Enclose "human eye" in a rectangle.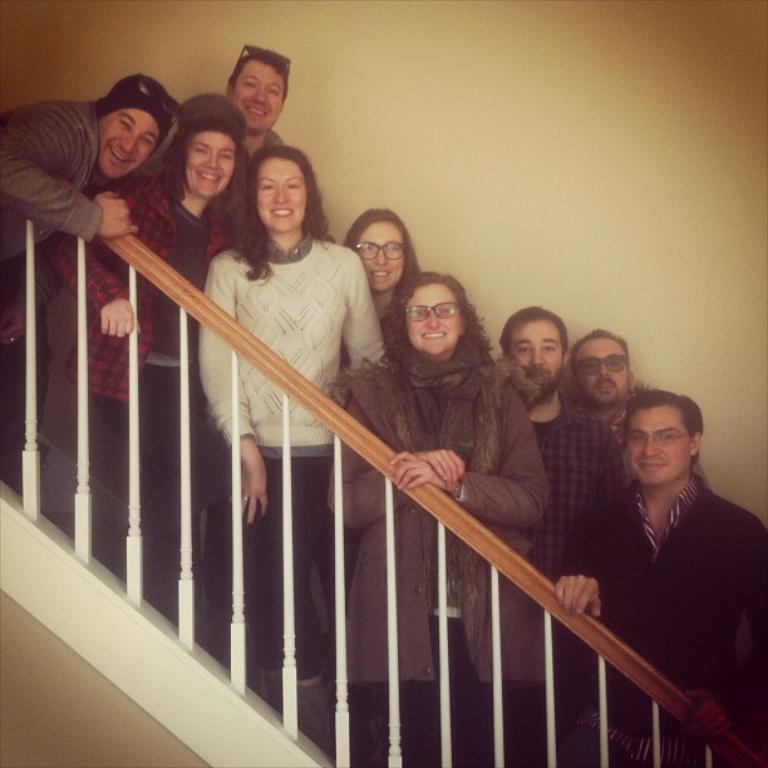
267:87:281:103.
